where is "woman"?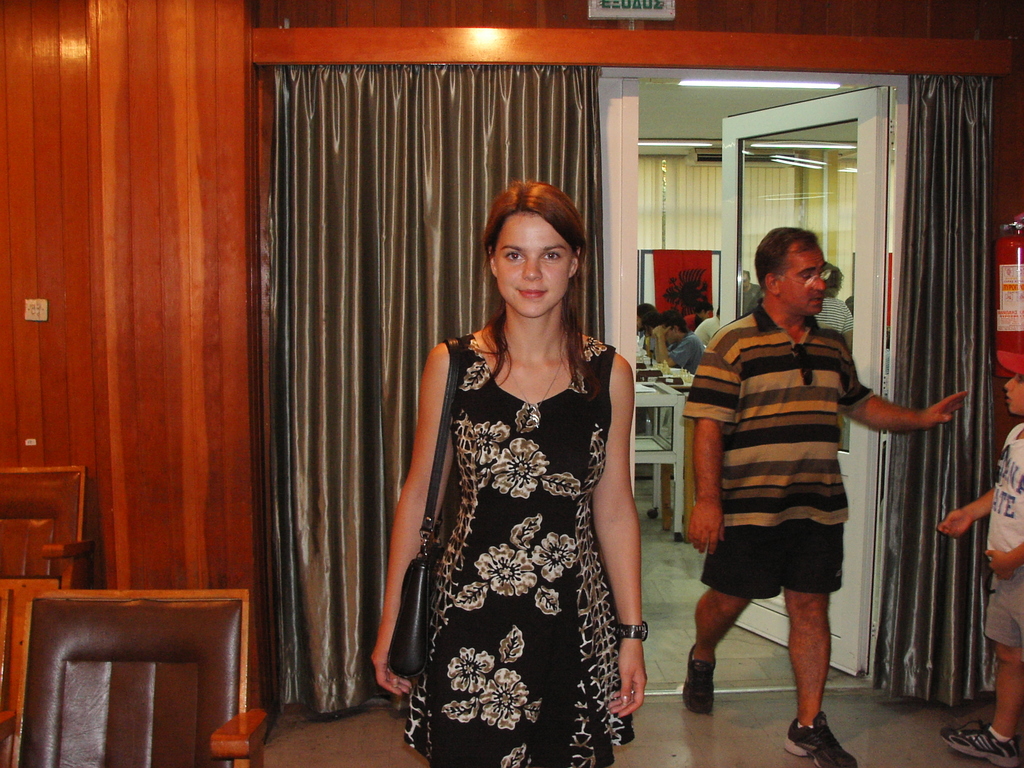
{"x1": 365, "y1": 176, "x2": 644, "y2": 767}.
